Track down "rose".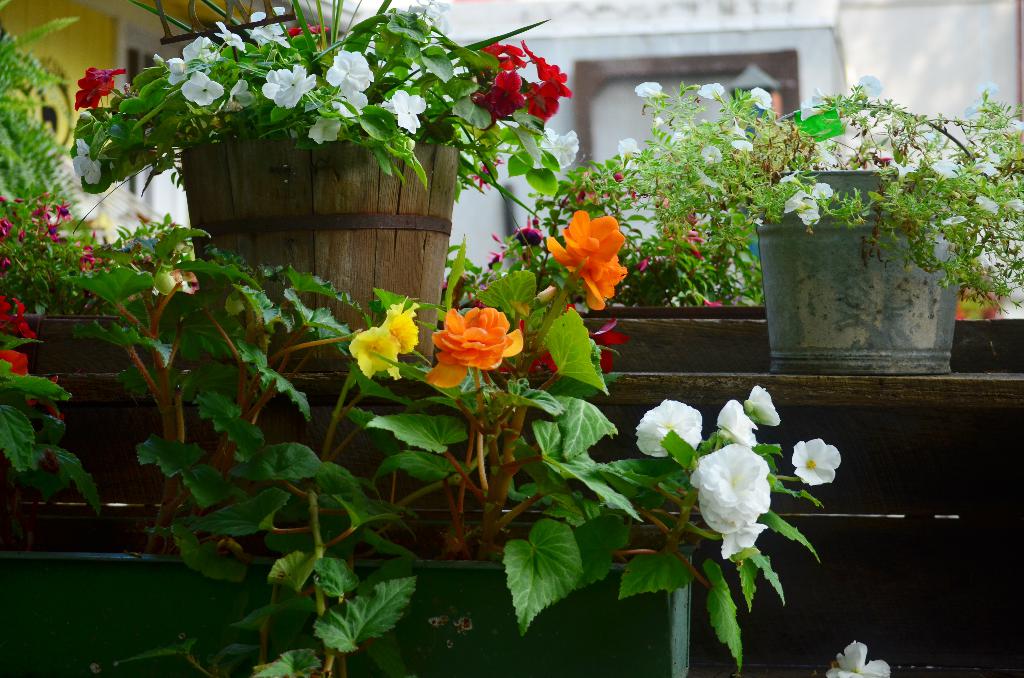
Tracked to (left=635, top=393, right=707, bottom=458).
